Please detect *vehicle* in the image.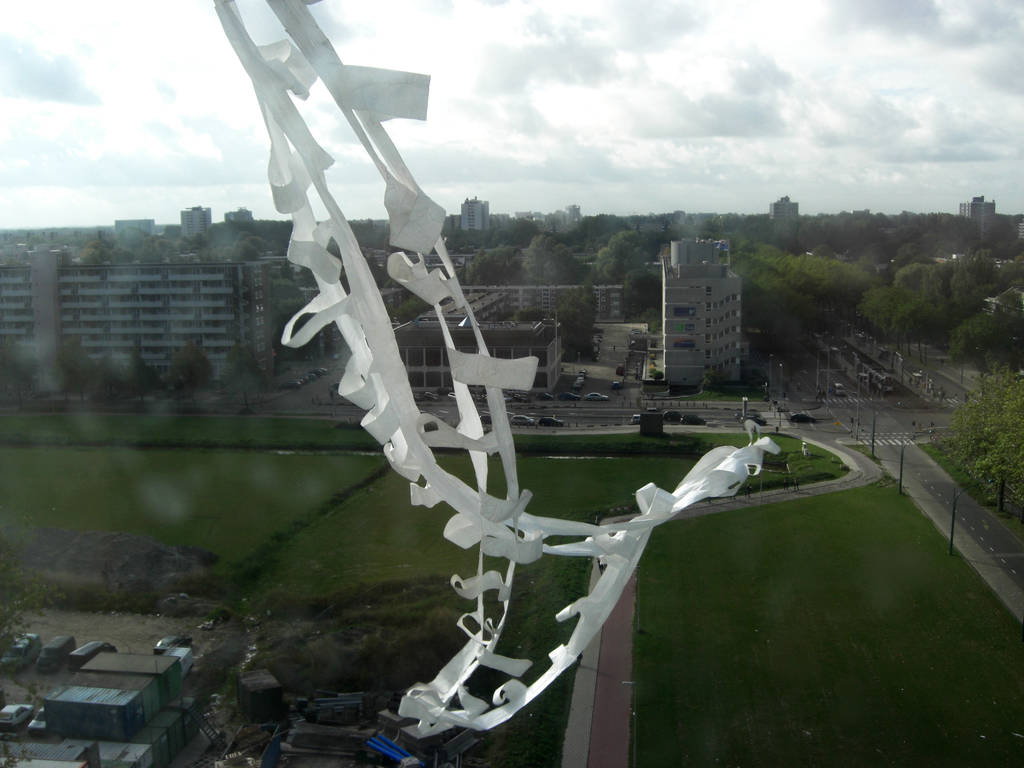
[31, 703, 49, 733].
